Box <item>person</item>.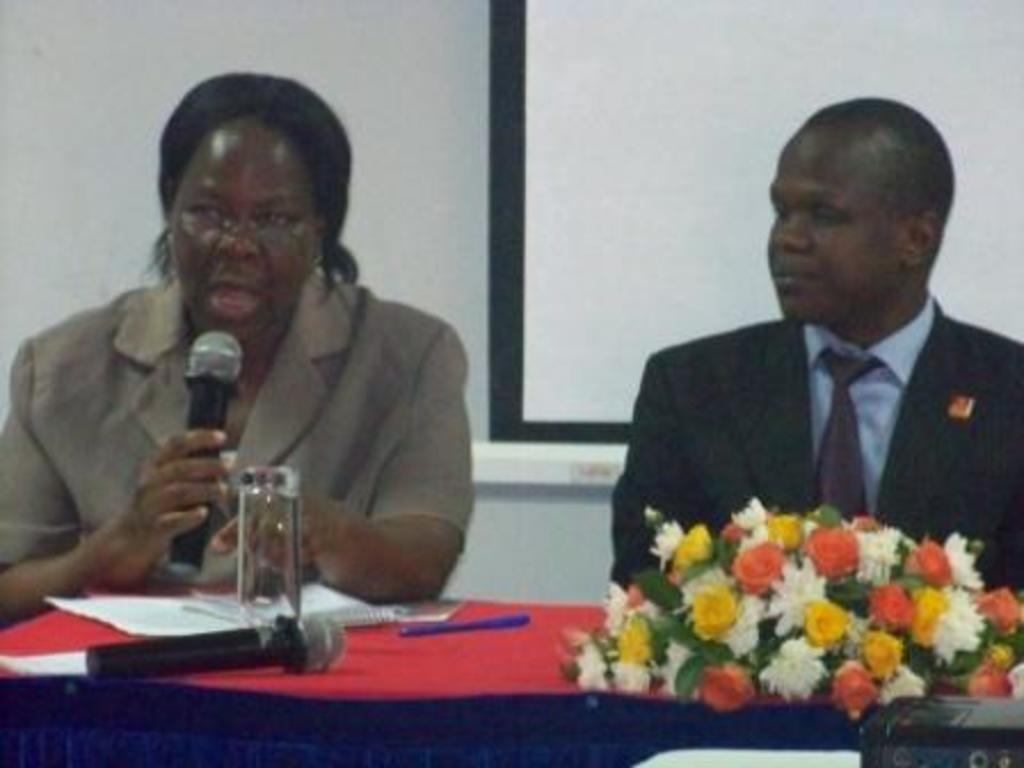
<region>601, 94, 1022, 610</region>.
